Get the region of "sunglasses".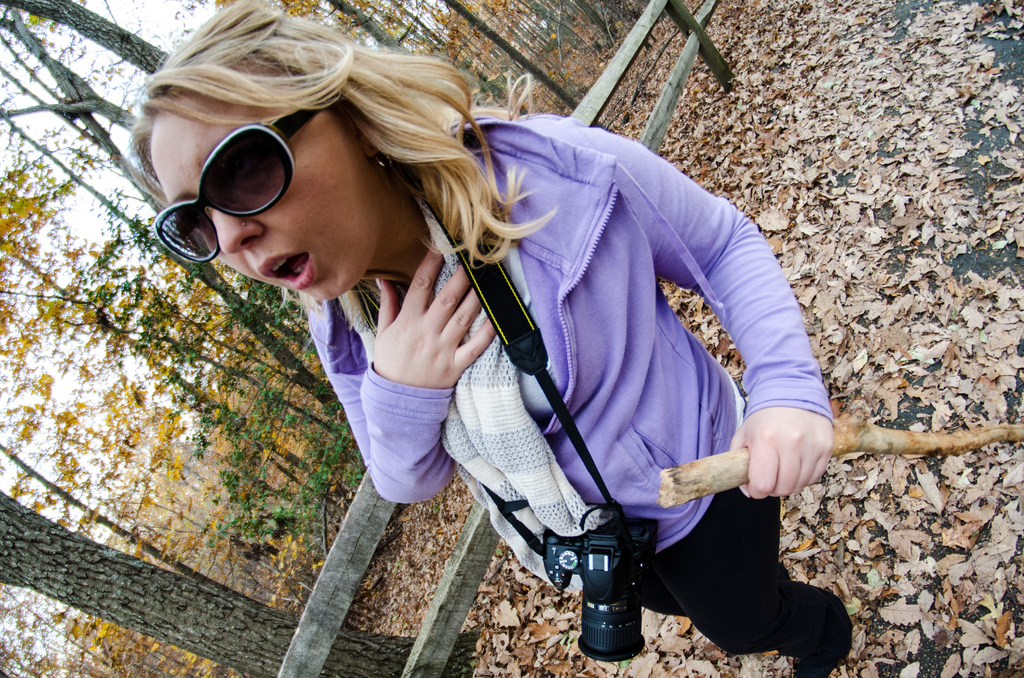
pyautogui.locateOnScreen(150, 104, 326, 264).
